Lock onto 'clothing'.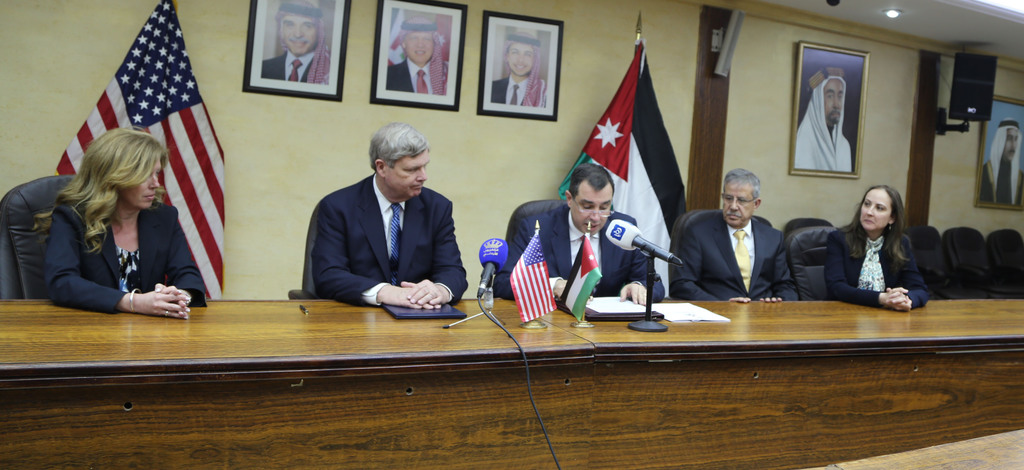
Locked: <bbox>263, 54, 328, 86</bbox>.
